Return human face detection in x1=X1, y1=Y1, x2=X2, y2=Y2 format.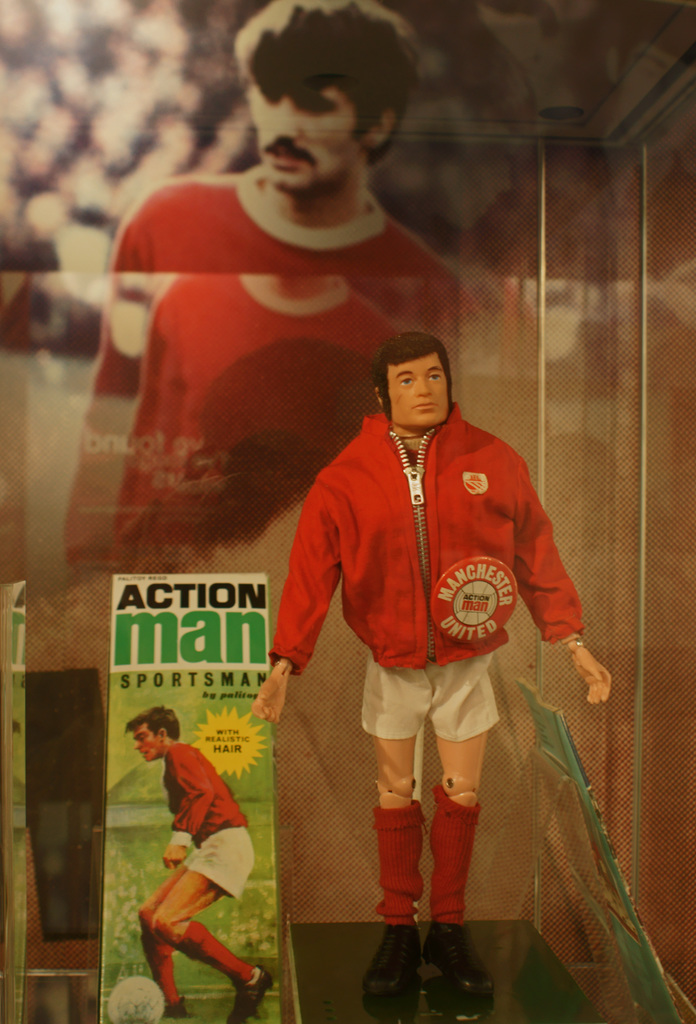
x1=248, y1=88, x2=360, y2=193.
